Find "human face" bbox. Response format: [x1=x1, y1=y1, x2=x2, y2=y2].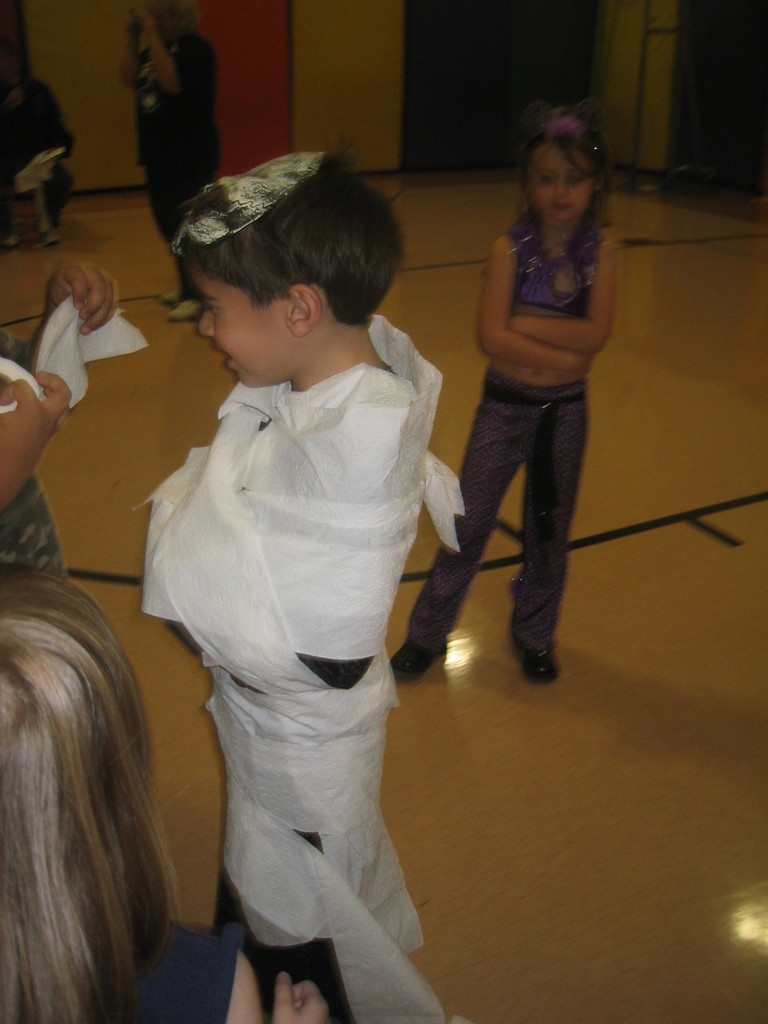
[x1=172, y1=260, x2=282, y2=391].
